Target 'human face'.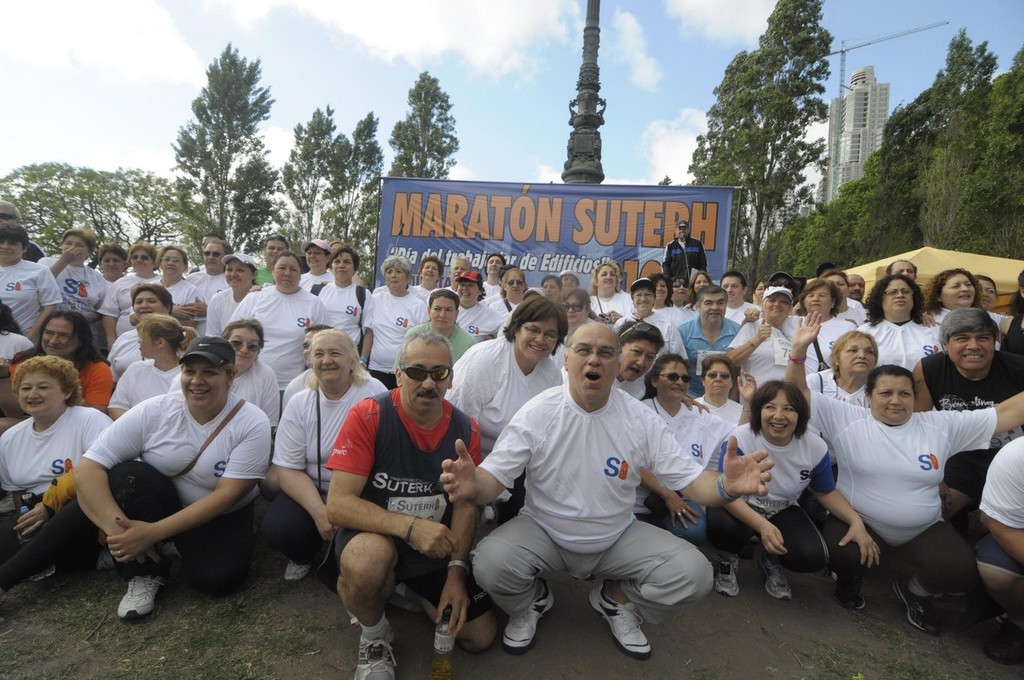
Target region: [229,326,258,371].
